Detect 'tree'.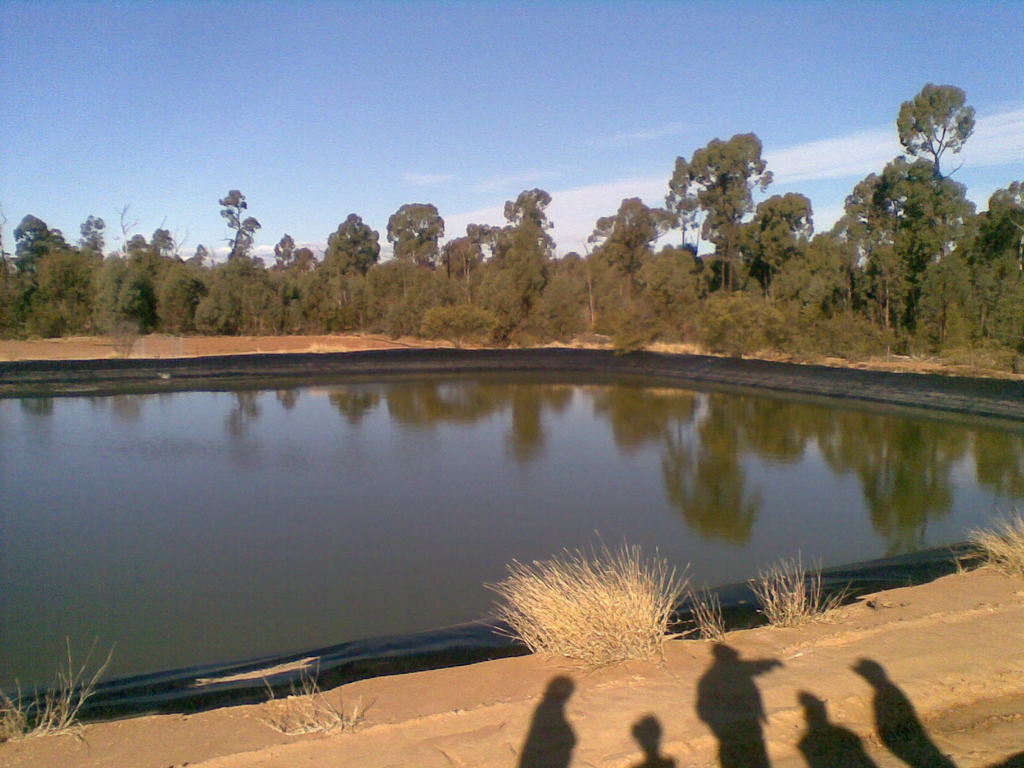
Detected at detection(892, 253, 991, 358).
